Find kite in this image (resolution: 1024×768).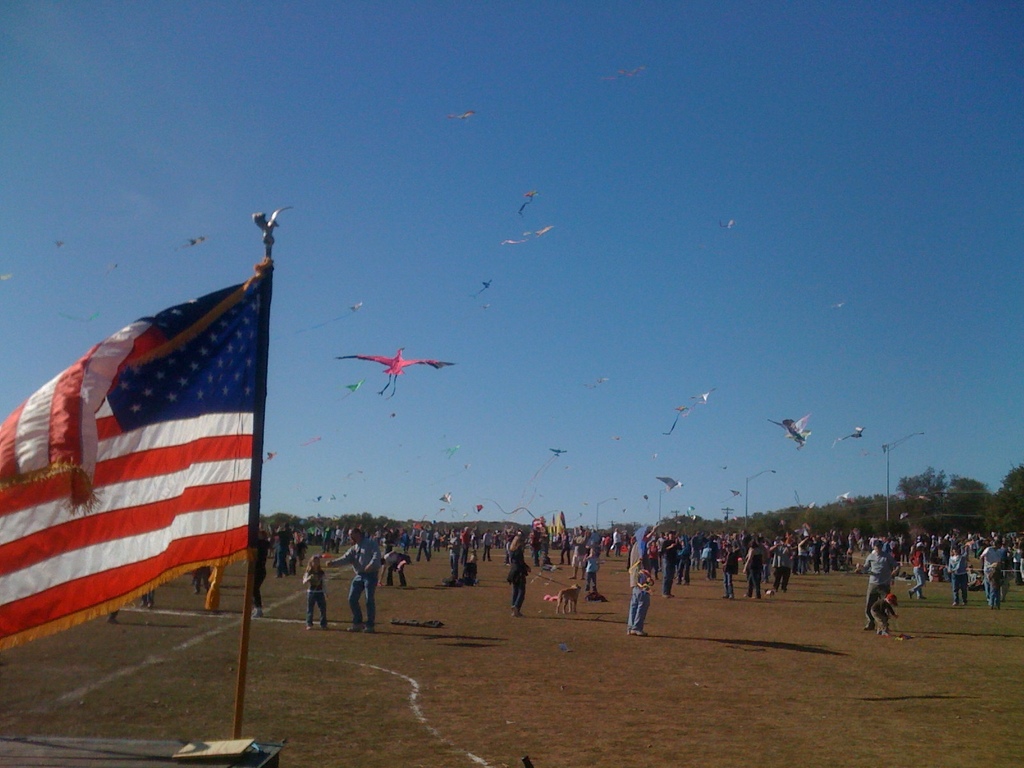
BBox(470, 279, 493, 300).
